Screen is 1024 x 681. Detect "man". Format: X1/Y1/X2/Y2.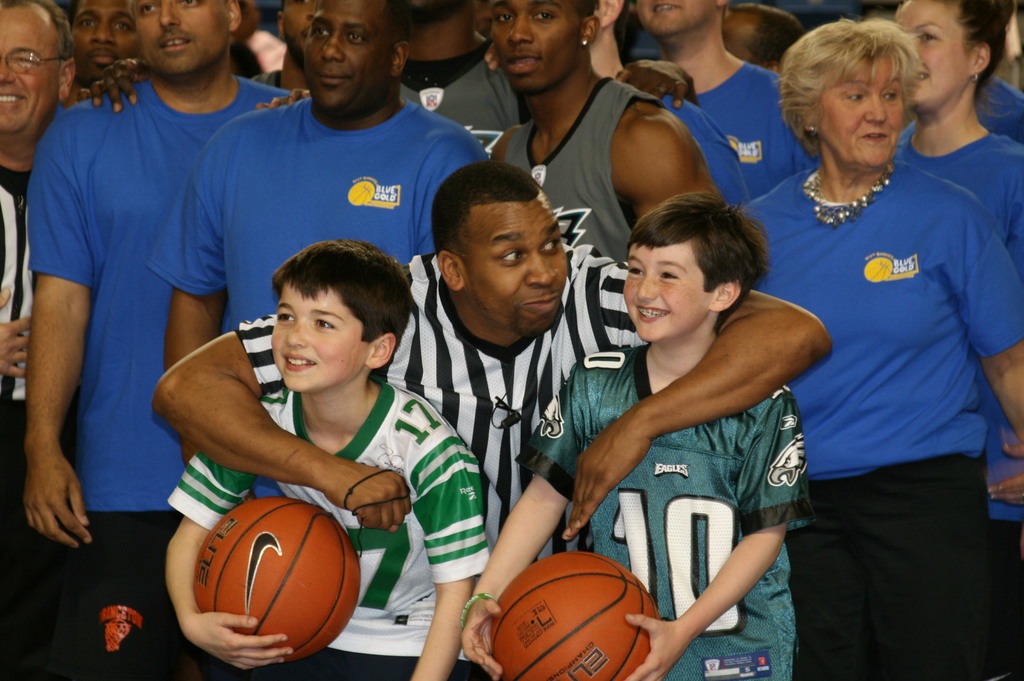
401/0/531/133.
